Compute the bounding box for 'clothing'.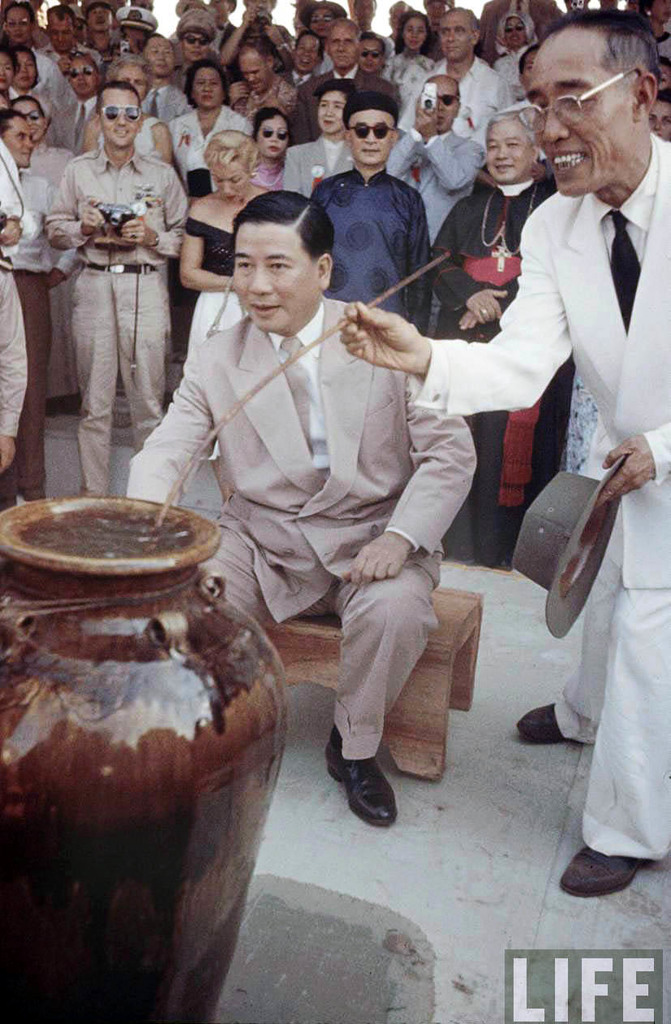
437,166,581,564.
